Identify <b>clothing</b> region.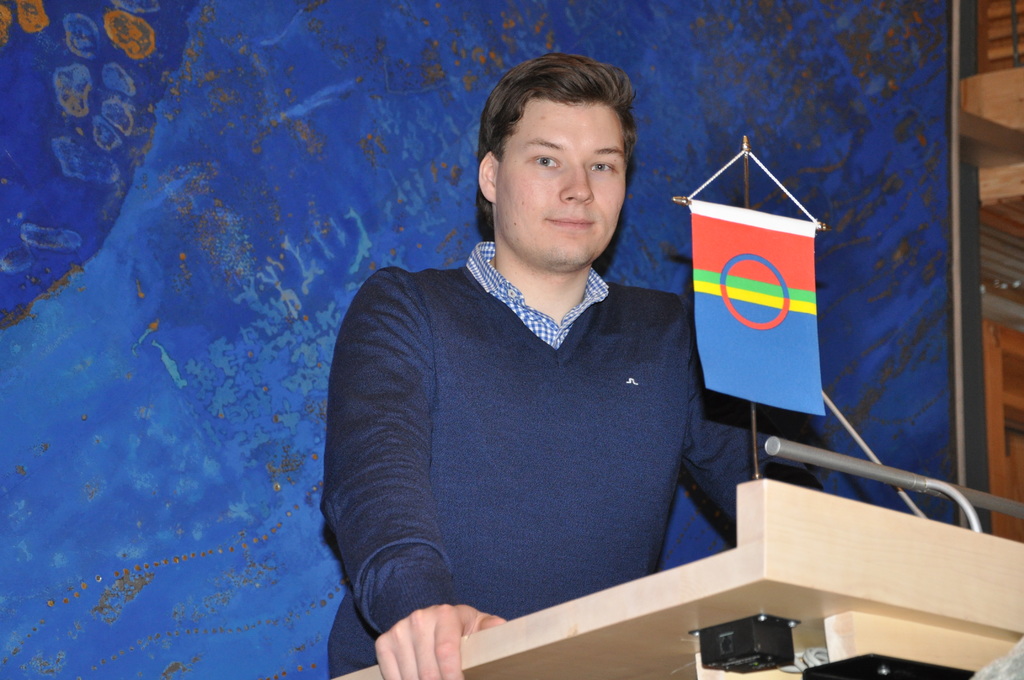
Region: [x1=328, y1=204, x2=731, y2=651].
